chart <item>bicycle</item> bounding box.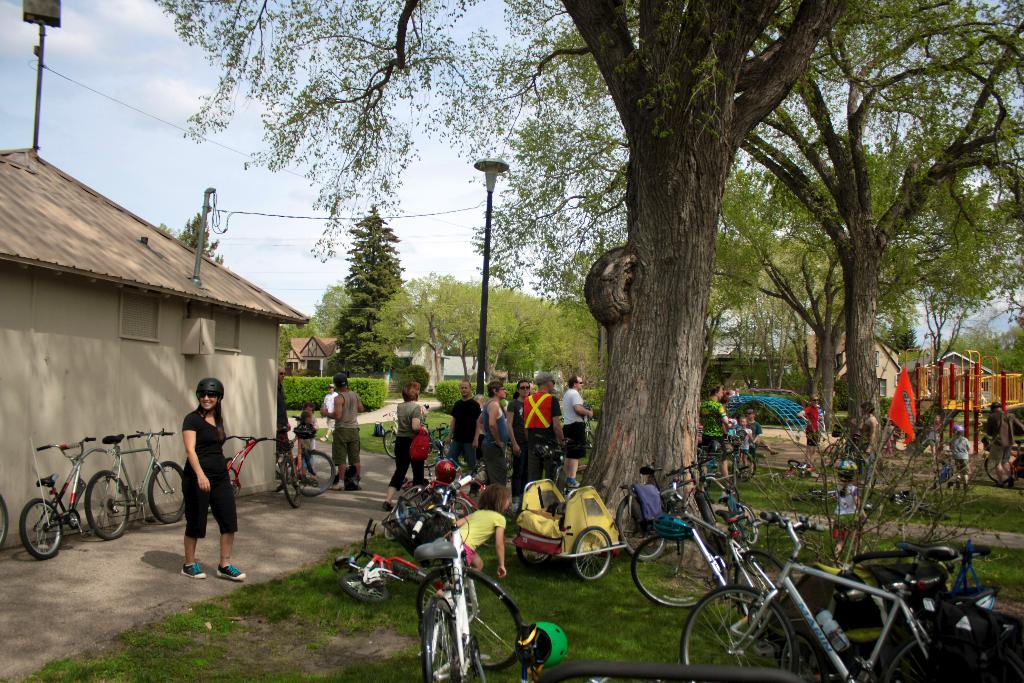
Charted: {"left": 407, "top": 473, "right": 528, "bottom": 682}.
